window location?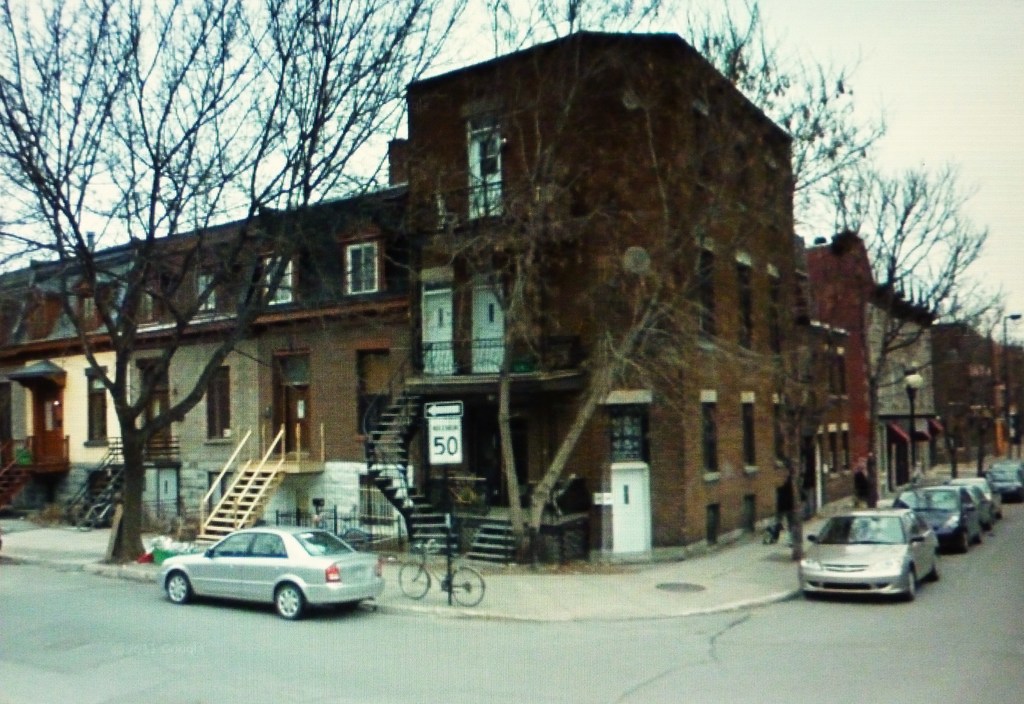
[x1=827, y1=430, x2=840, y2=477]
